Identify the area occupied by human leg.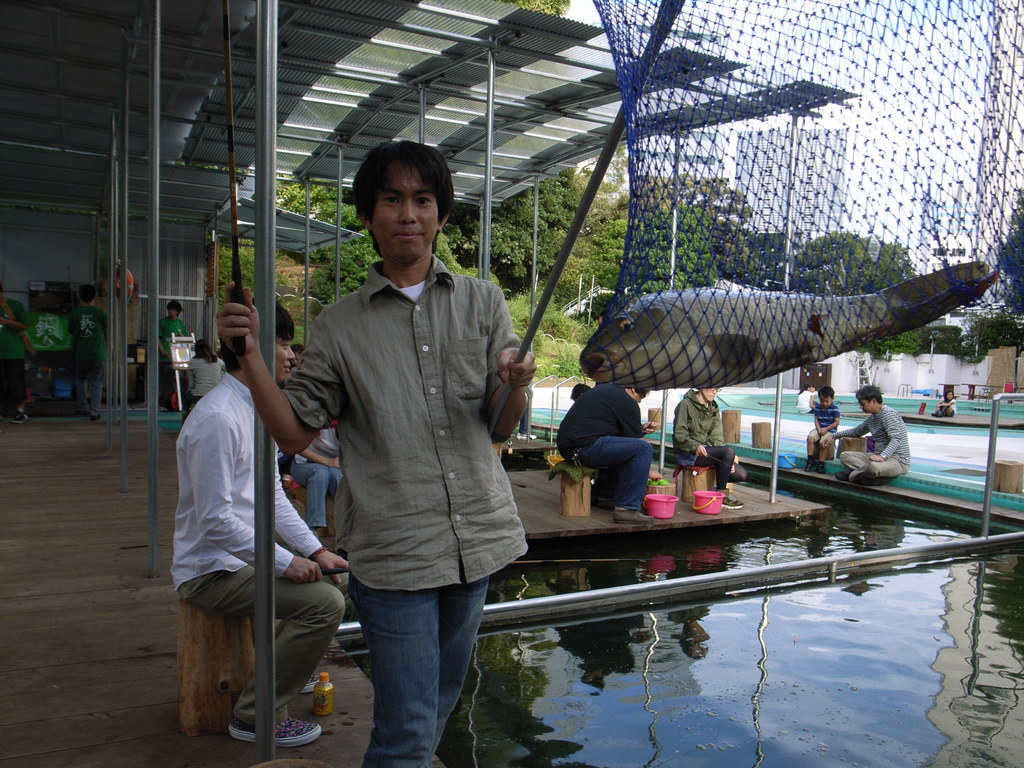
Area: box(582, 435, 650, 522).
